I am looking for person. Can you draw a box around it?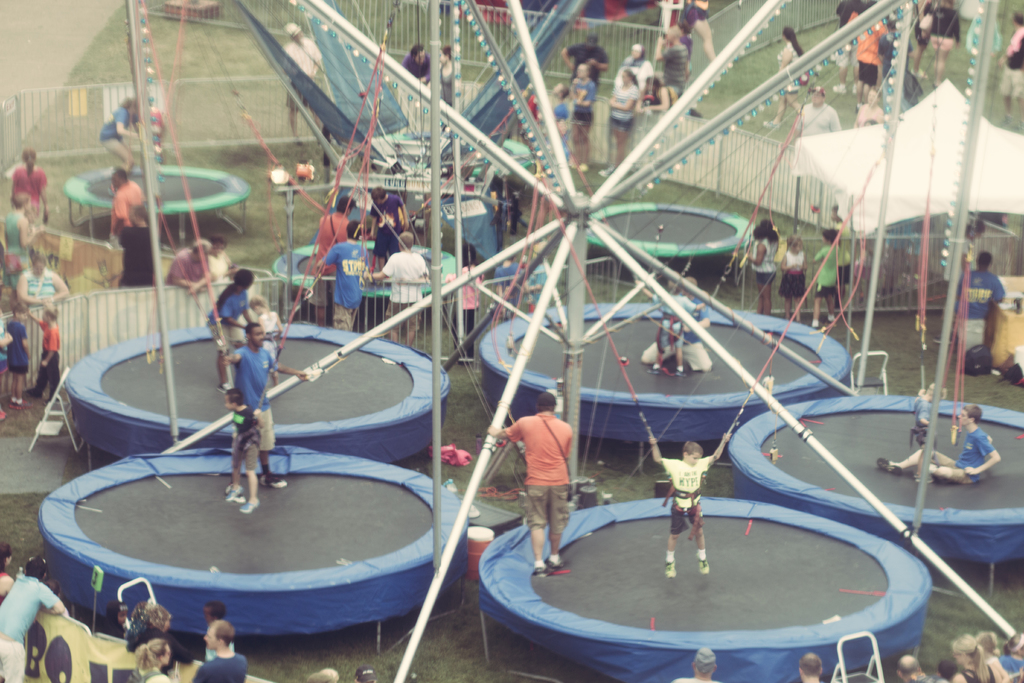
Sure, the bounding box is (637, 275, 701, 374).
